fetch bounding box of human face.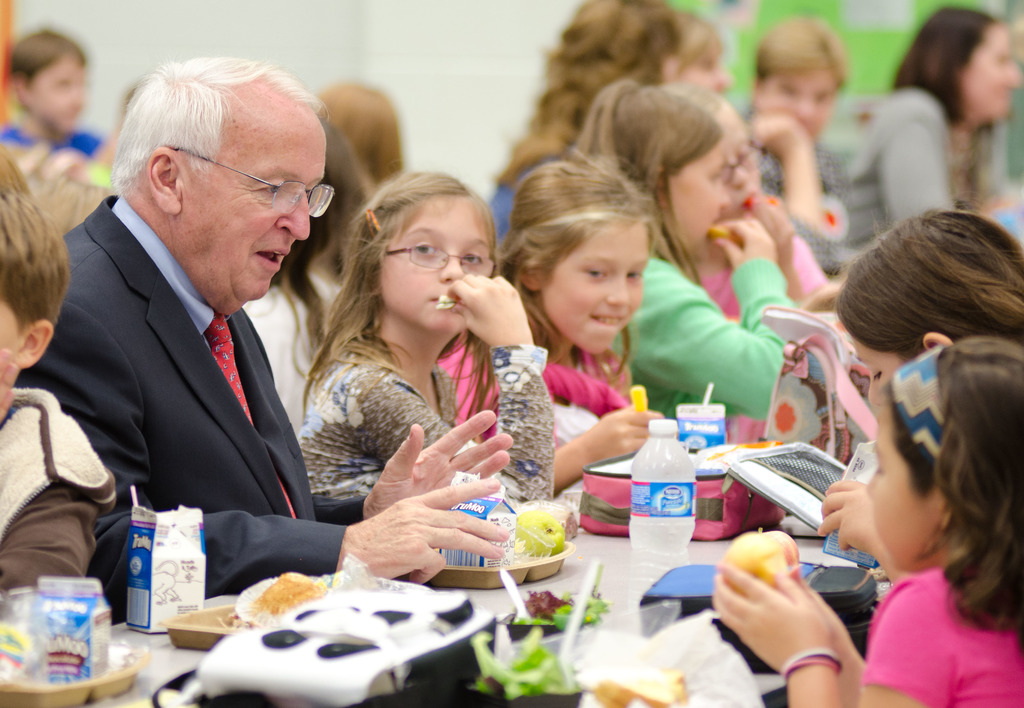
Bbox: {"left": 196, "top": 111, "right": 329, "bottom": 299}.
